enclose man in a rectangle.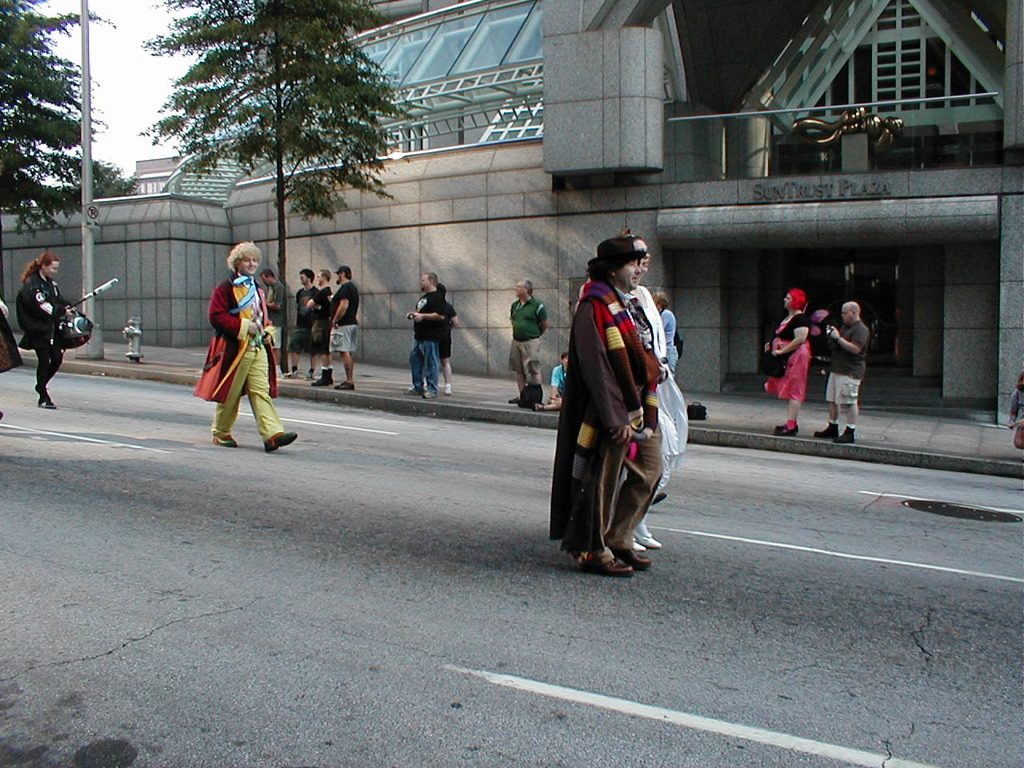
<bbox>566, 234, 657, 575</bbox>.
